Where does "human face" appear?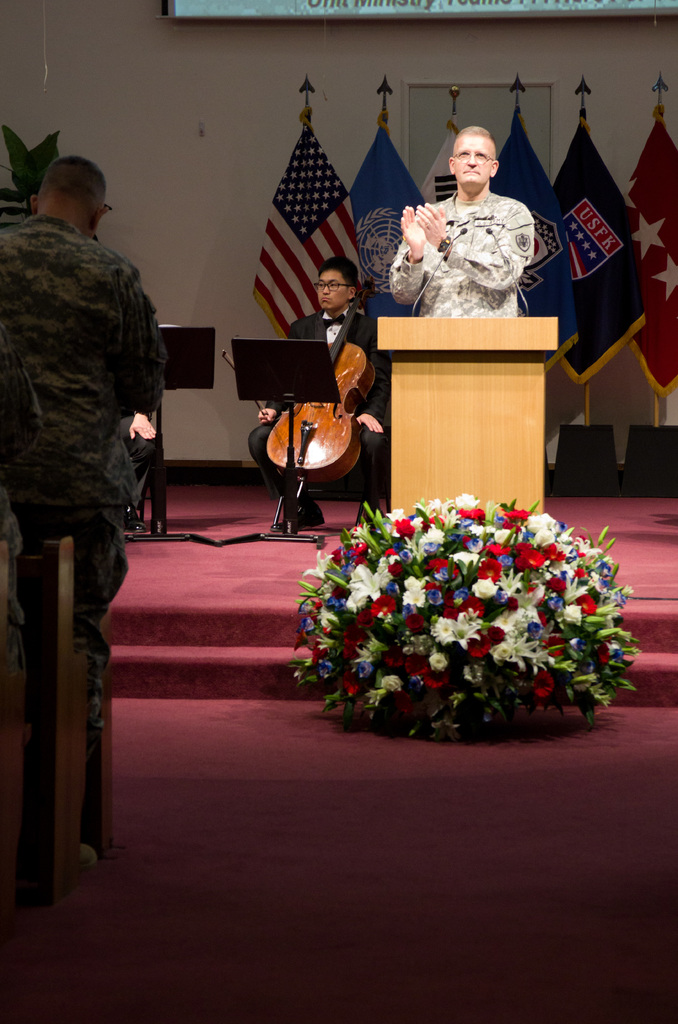
Appears at (x1=318, y1=271, x2=342, y2=308).
